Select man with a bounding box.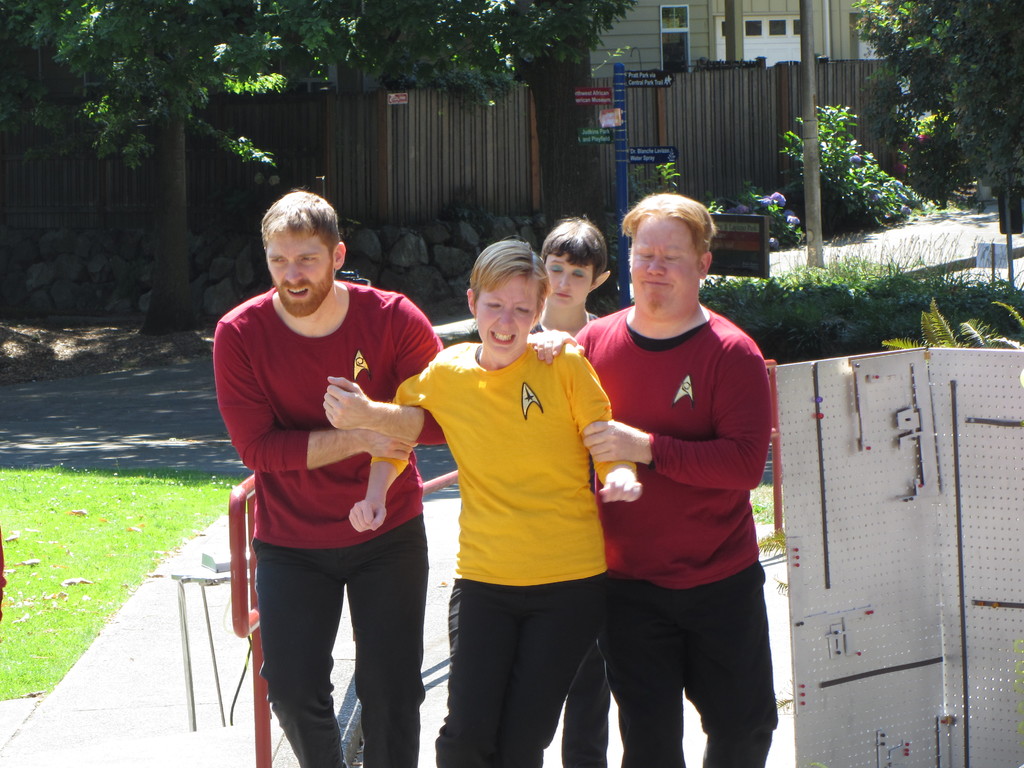
pyautogui.locateOnScreen(215, 188, 442, 767).
